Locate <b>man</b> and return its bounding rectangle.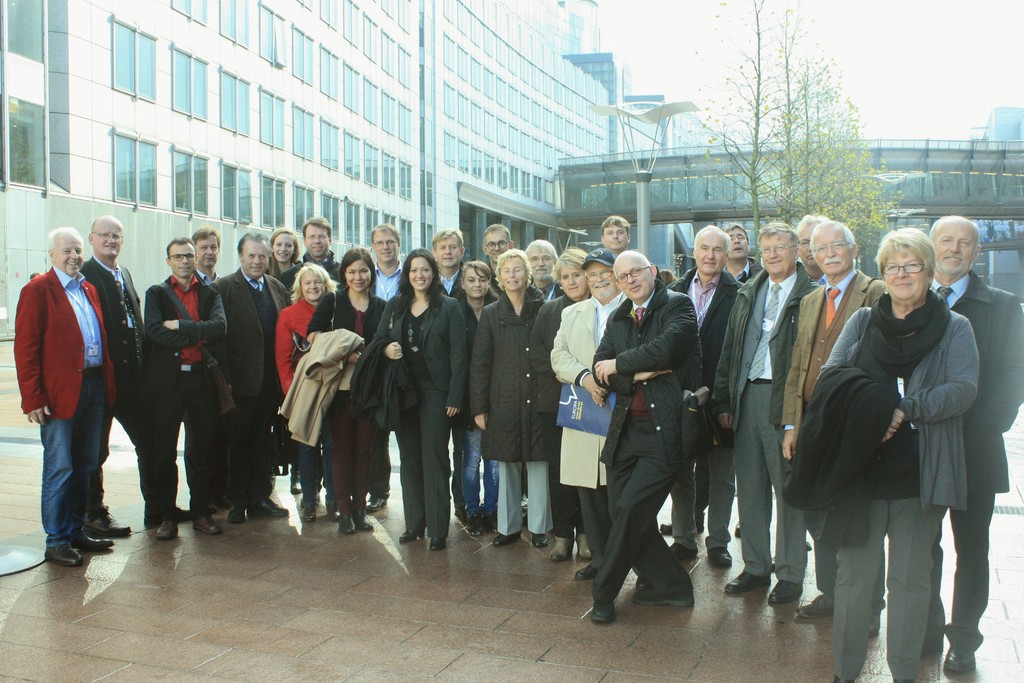
box=[665, 226, 749, 567].
